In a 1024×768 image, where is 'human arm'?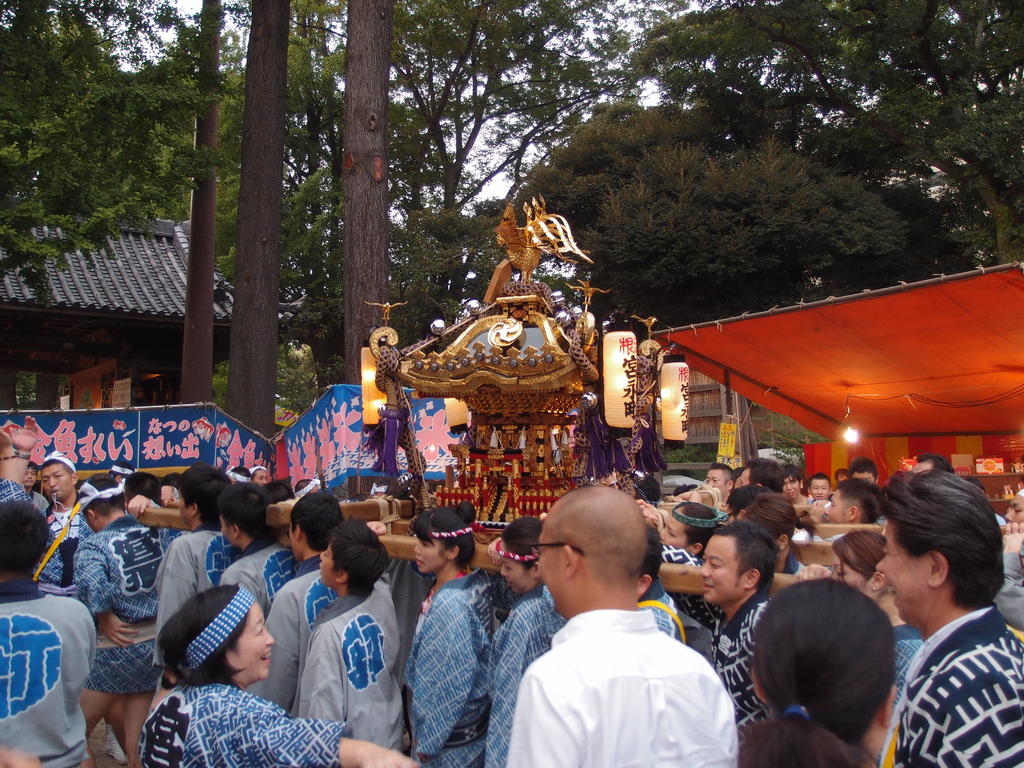
(left=989, top=523, right=1023, bottom=630).
